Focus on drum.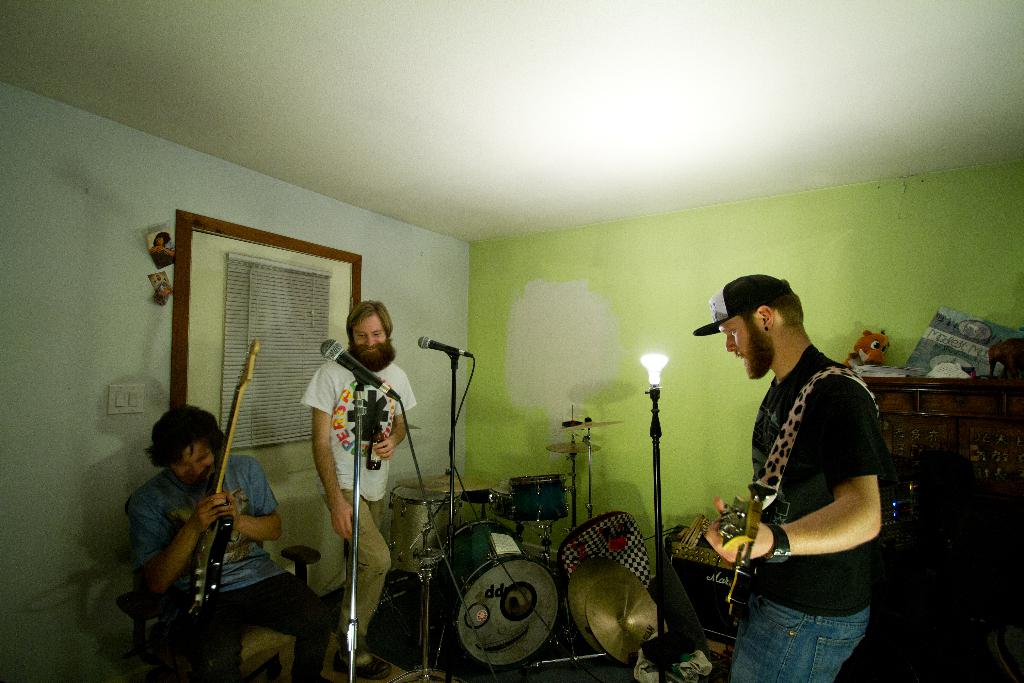
Focused at [left=438, top=518, right=564, bottom=666].
